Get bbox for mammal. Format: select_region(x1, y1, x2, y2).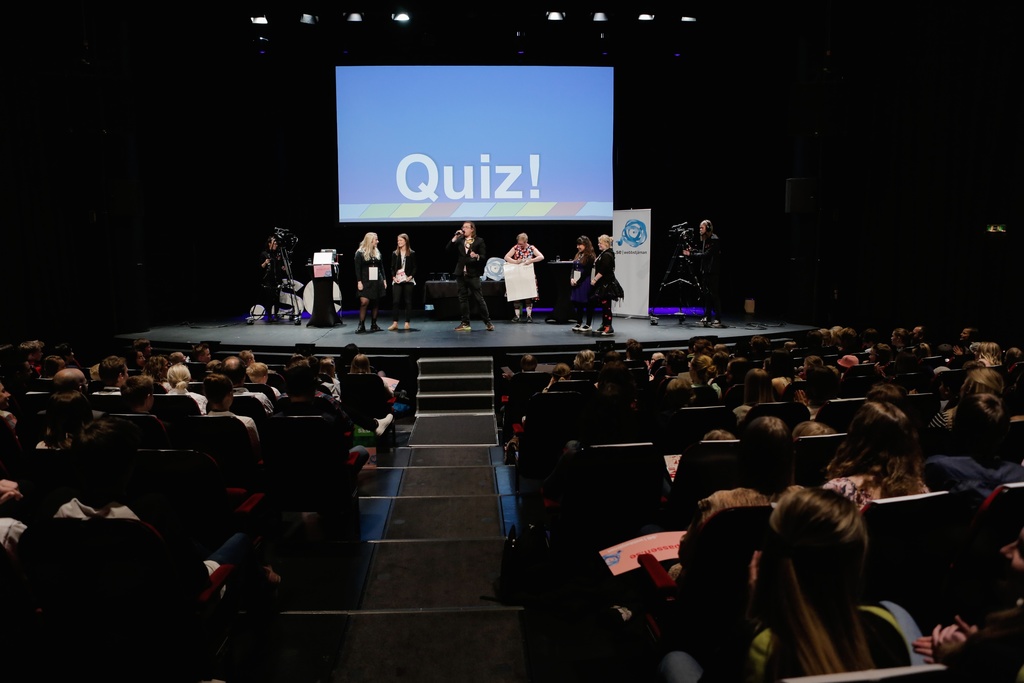
select_region(684, 217, 720, 331).
